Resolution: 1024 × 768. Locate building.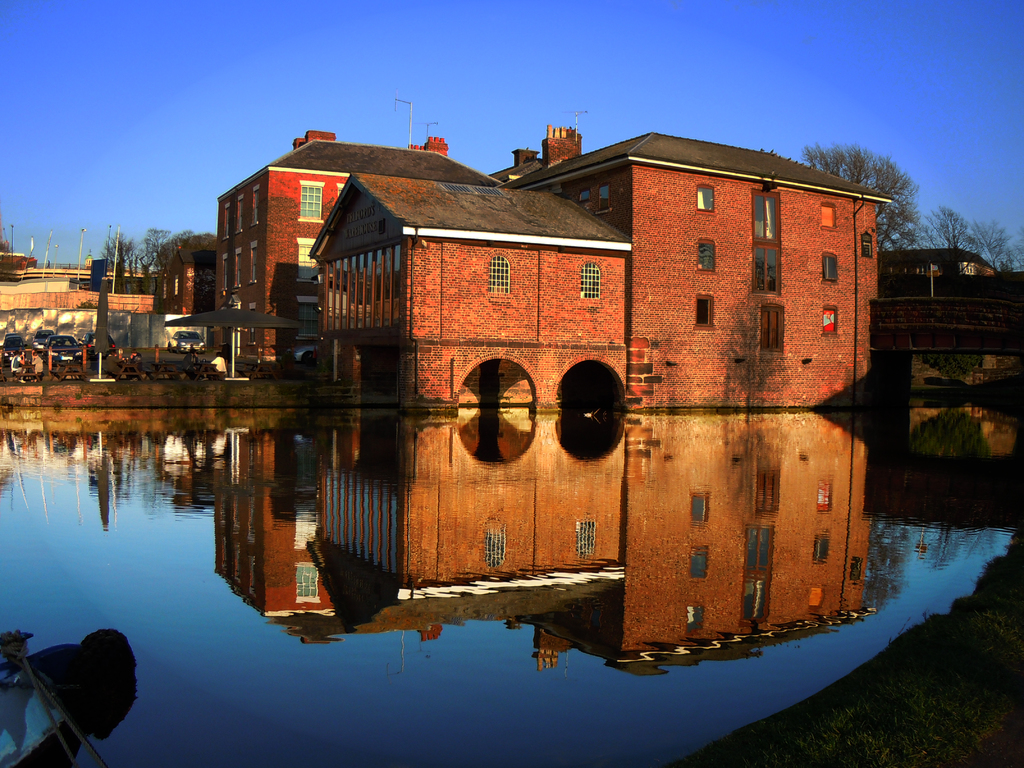
157 248 214 318.
